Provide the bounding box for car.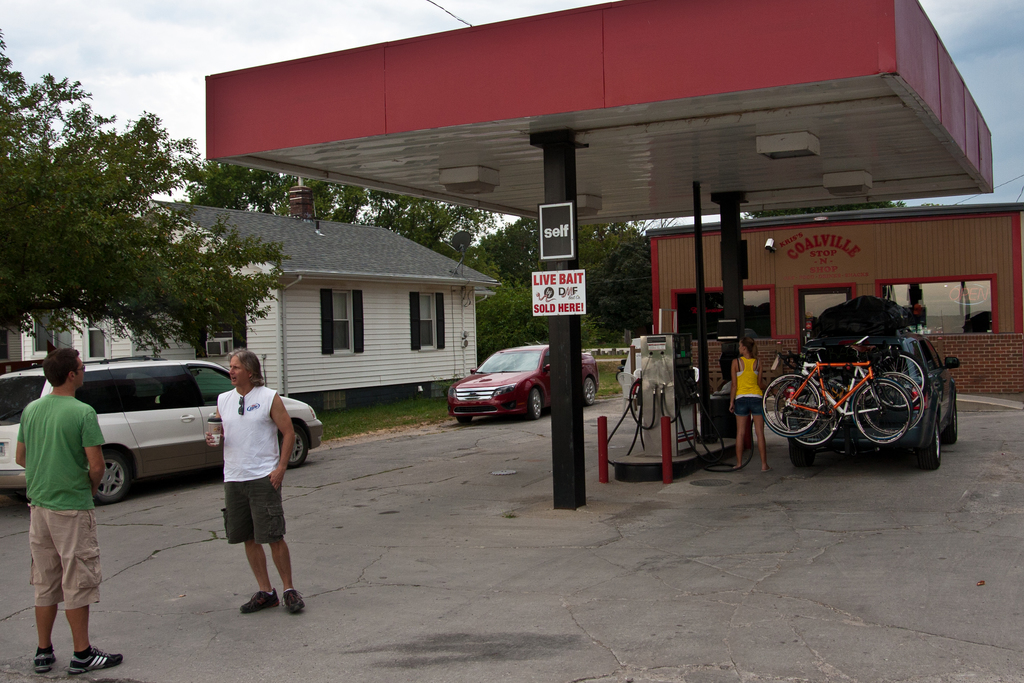
box=[0, 352, 324, 504].
